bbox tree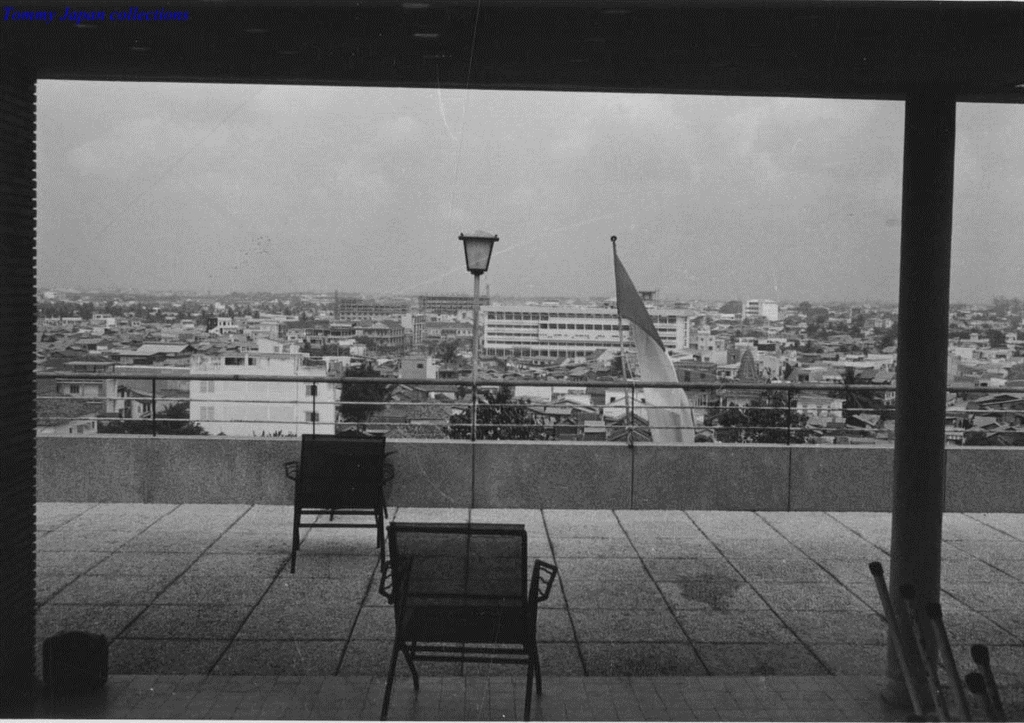
bbox(830, 366, 870, 420)
